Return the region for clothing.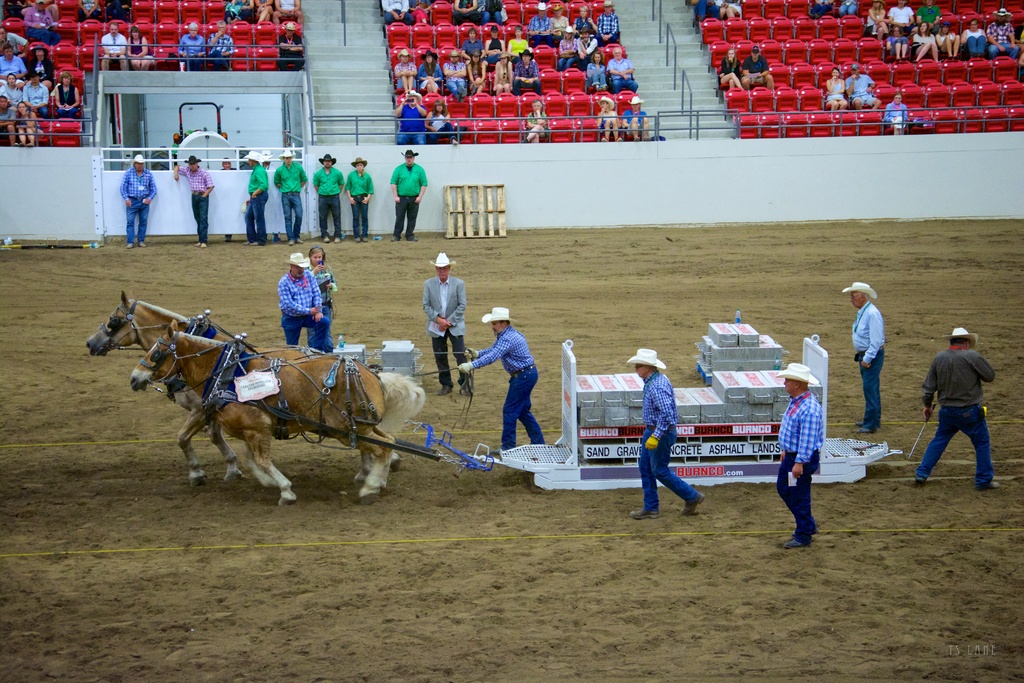
[0, 106, 15, 144].
